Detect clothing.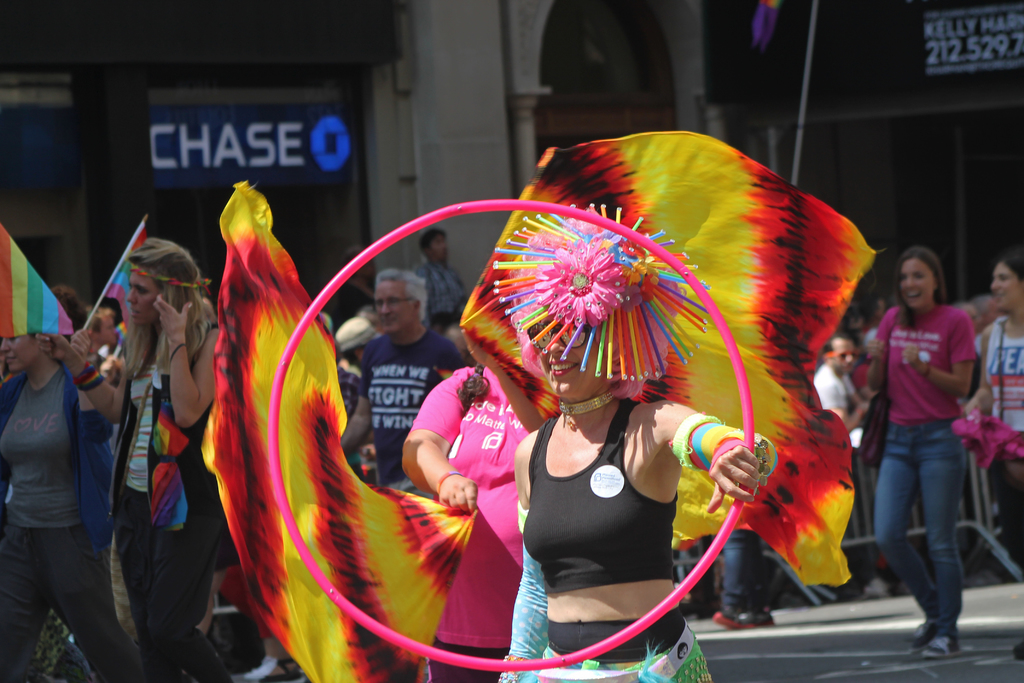
Detected at bbox=(398, 365, 534, 682).
